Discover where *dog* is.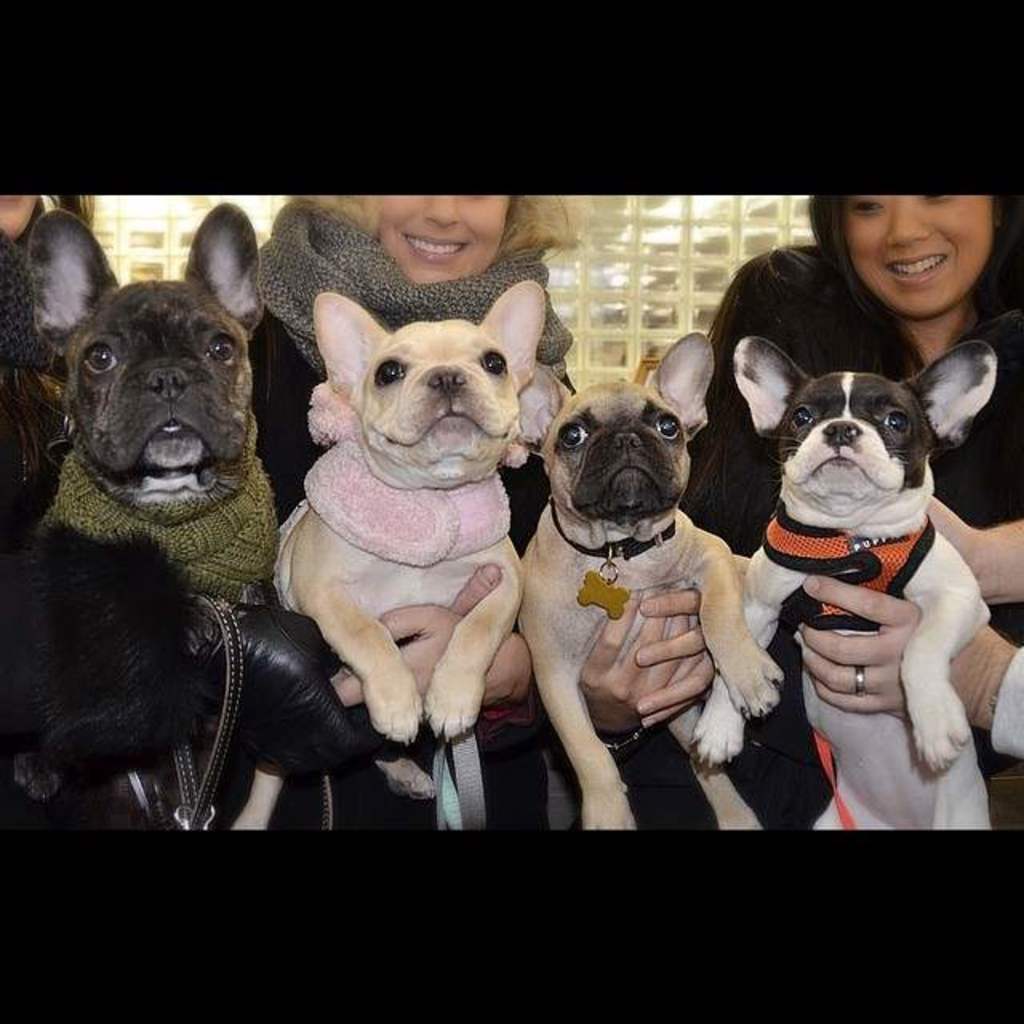
Discovered at 514, 330, 787, 830.
